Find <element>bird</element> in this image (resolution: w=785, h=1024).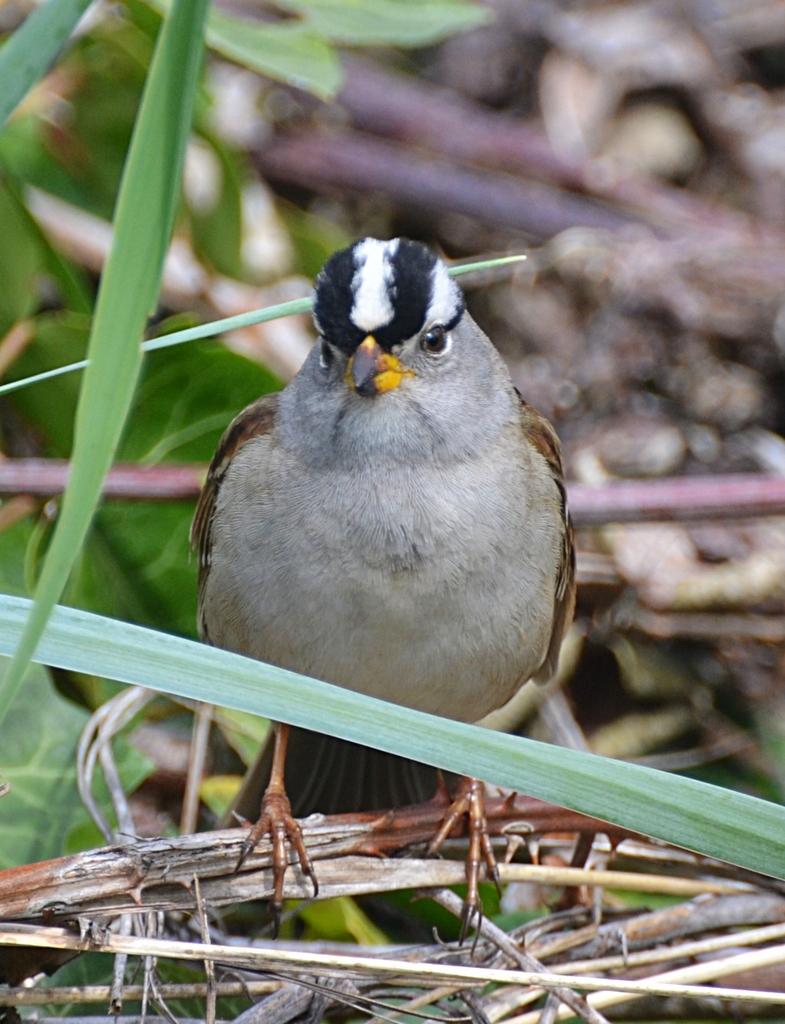
region(182, 228, 585, 802).
